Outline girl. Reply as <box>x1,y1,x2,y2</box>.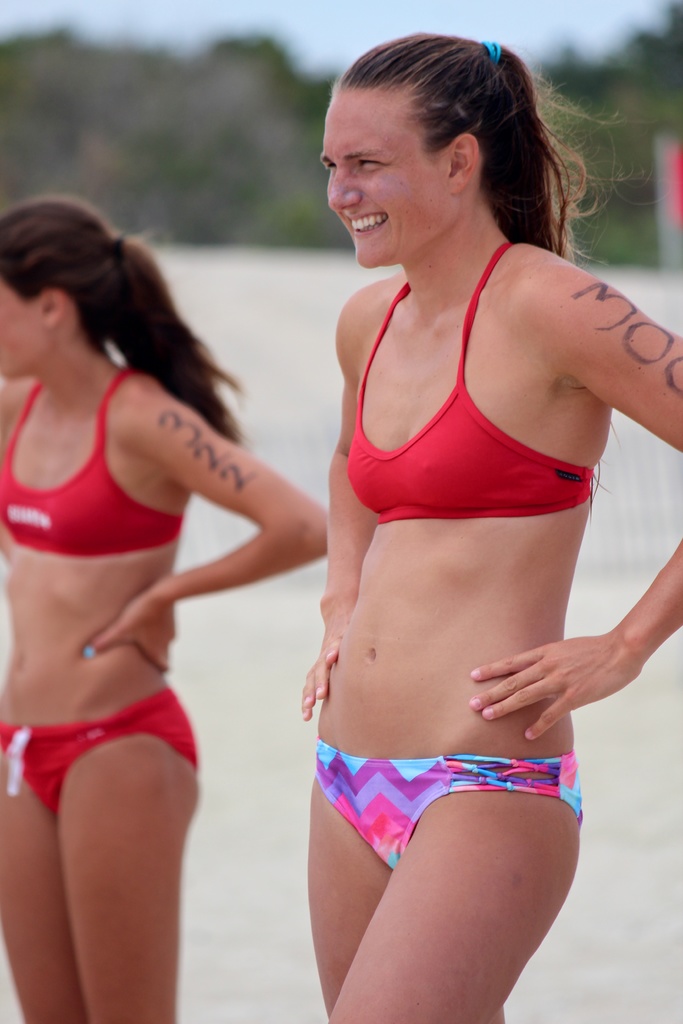
<box>0,199,331,1023</box>.
